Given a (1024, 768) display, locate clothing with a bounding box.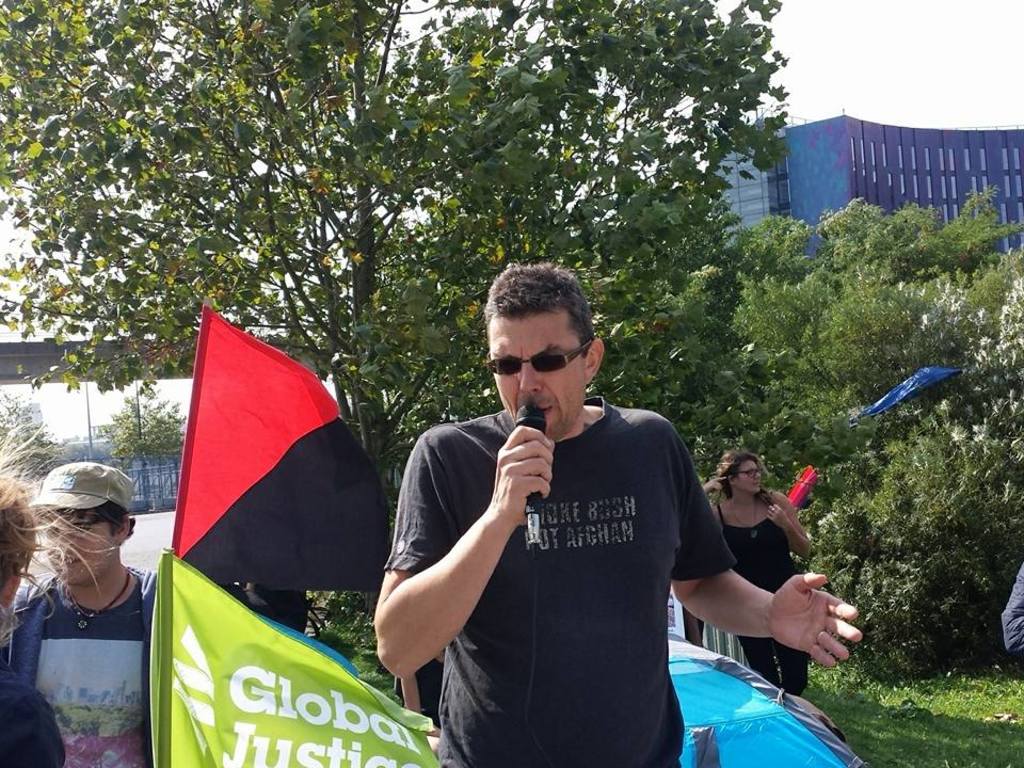
Located: bbox=(0, 670, 68, 767).
